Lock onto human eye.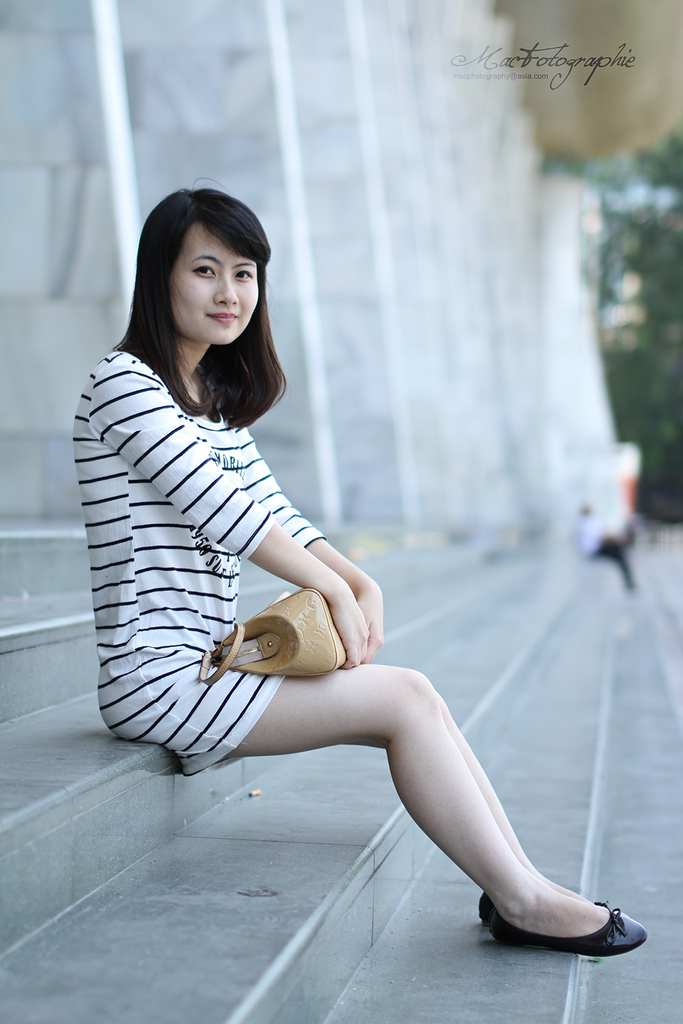
Locked: box=[234, 269, 252, 280].
